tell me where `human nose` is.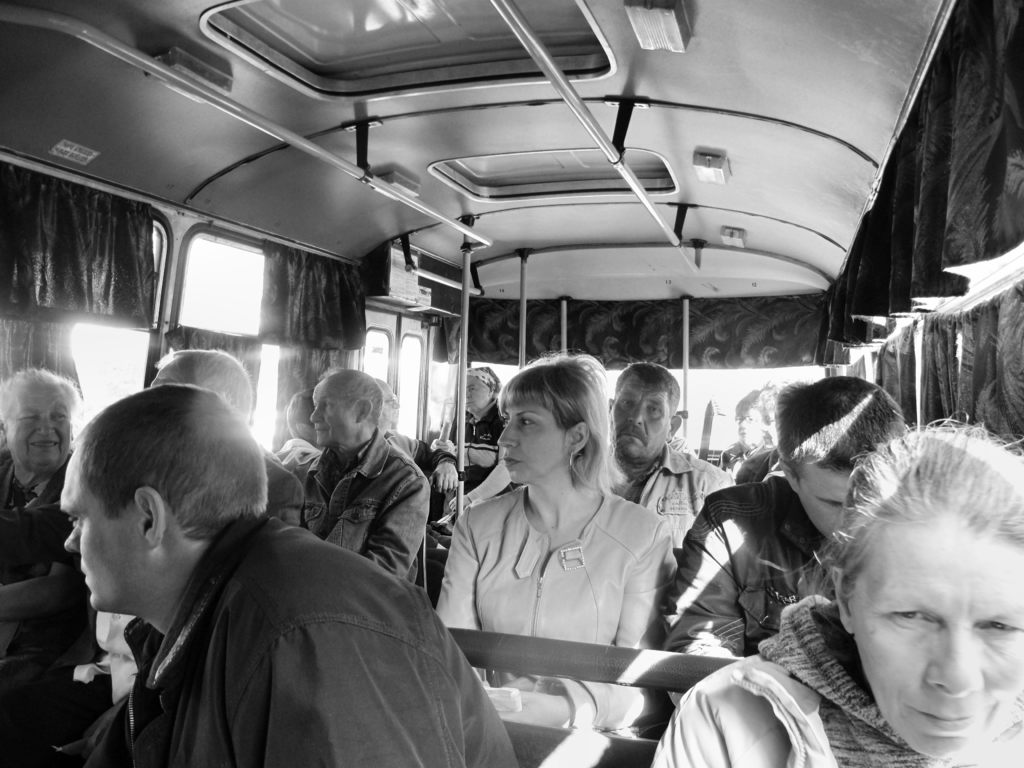
`human nose` is at [737,417,746,428].
